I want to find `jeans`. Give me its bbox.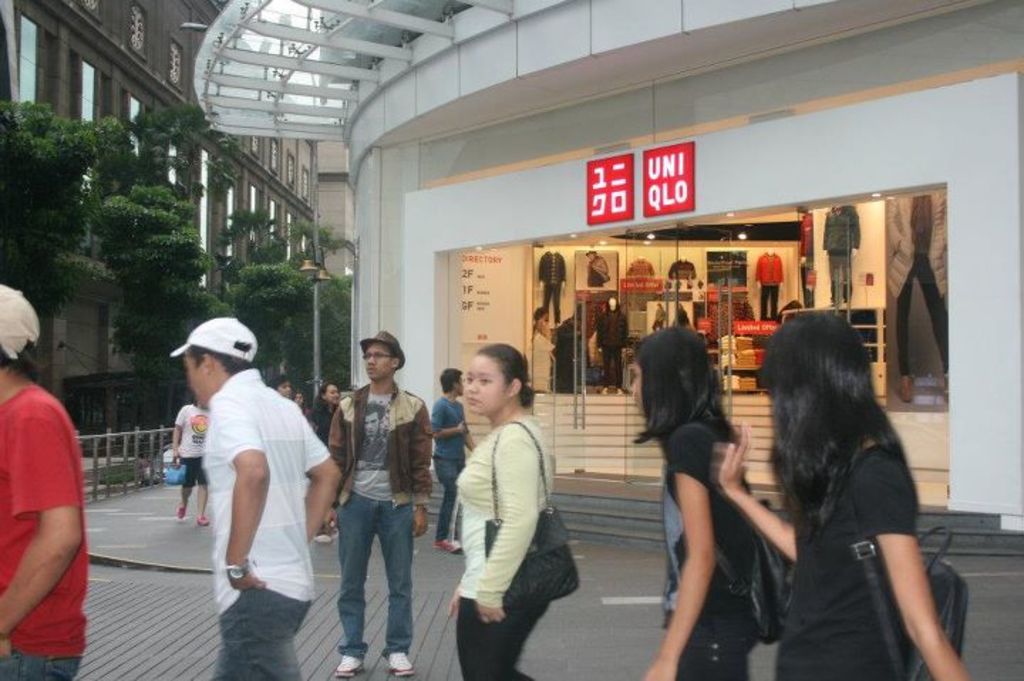
{"x1": 438, "y1": 444, "x2": 469, "y2": 540}.
